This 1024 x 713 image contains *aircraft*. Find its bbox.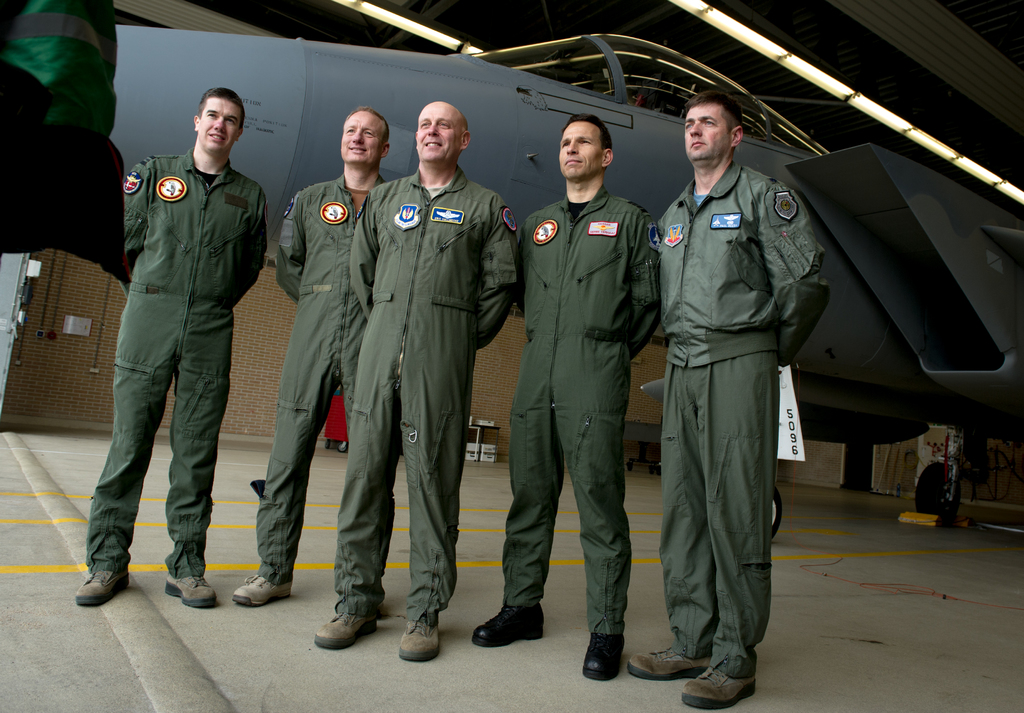
box(103, 18, 1023, 541).
